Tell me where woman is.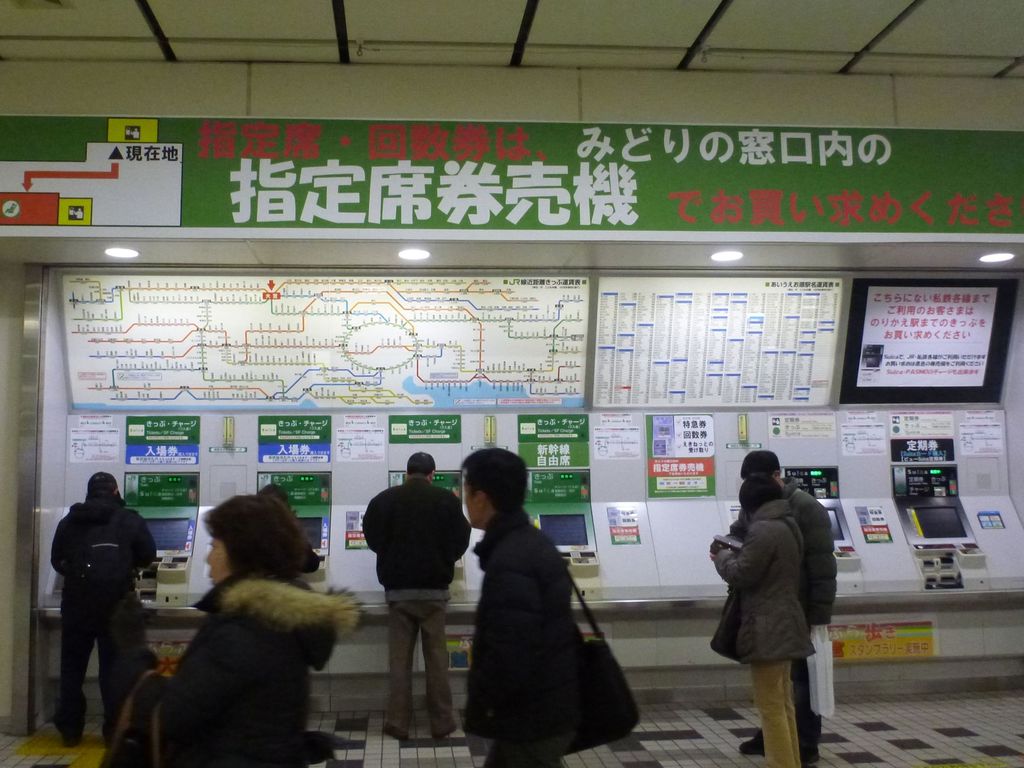
woman is at <region>105, 491, 358, 767</region>.
